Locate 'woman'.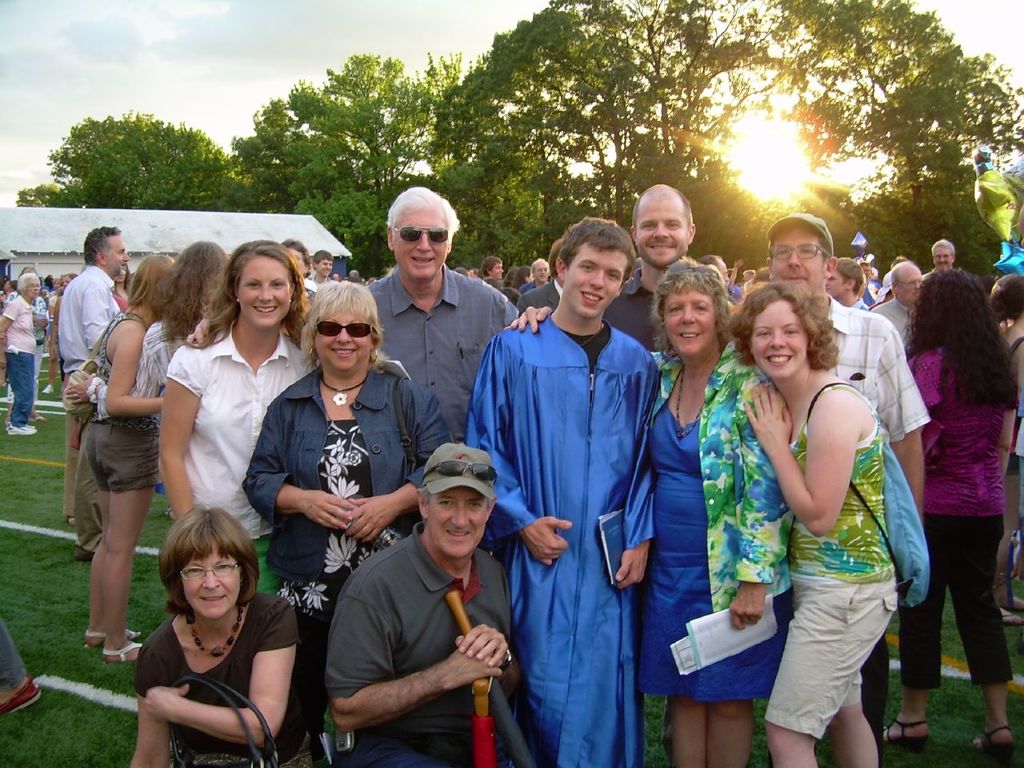
Bounding box: locate(982, 266, 1023, 628).
